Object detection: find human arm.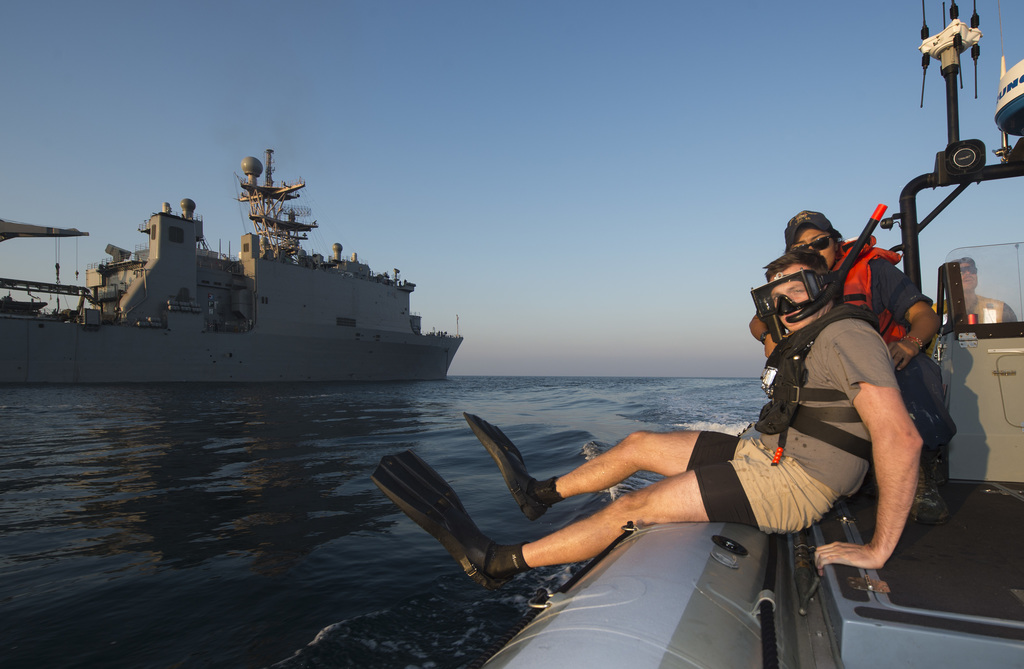
BBox(841, 315, 944, 565).
